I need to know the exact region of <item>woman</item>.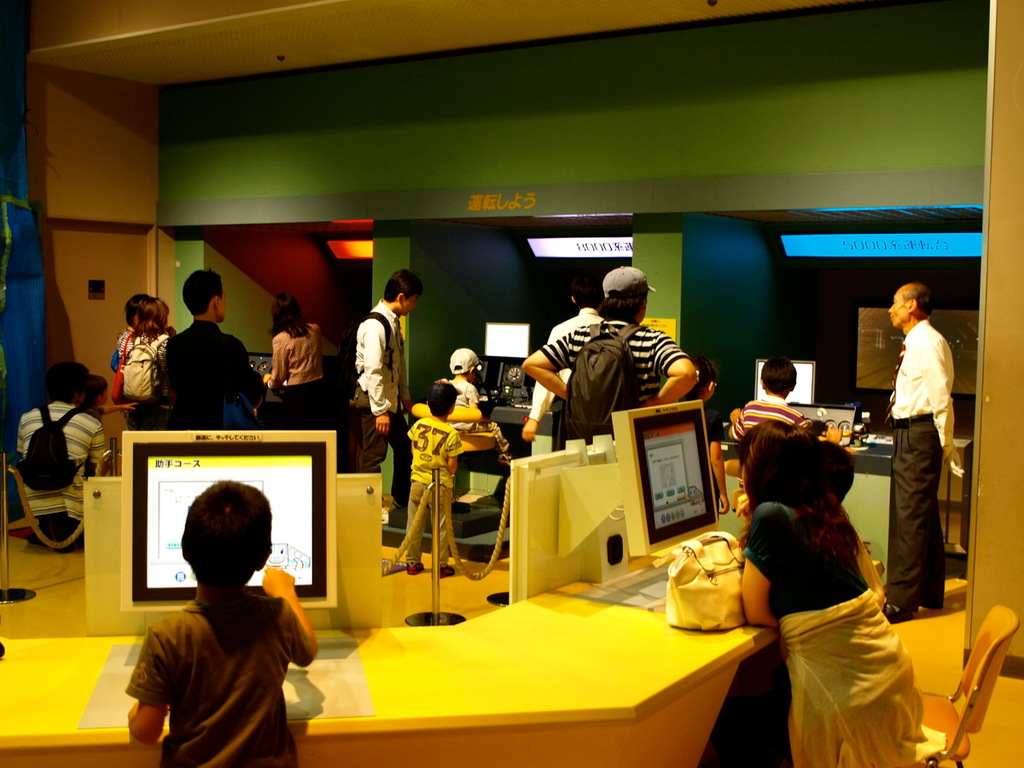
Region: bbox(736, 420, 922, 767).
